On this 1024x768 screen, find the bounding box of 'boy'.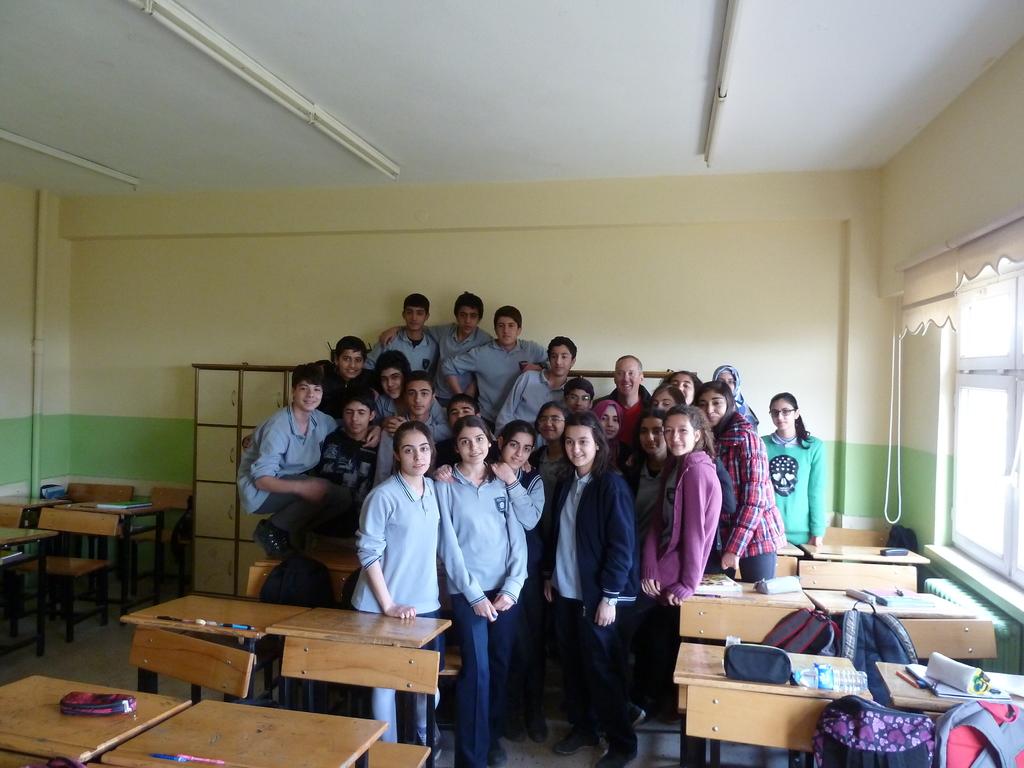
Bounding box: (382, 291, 494, 404).
